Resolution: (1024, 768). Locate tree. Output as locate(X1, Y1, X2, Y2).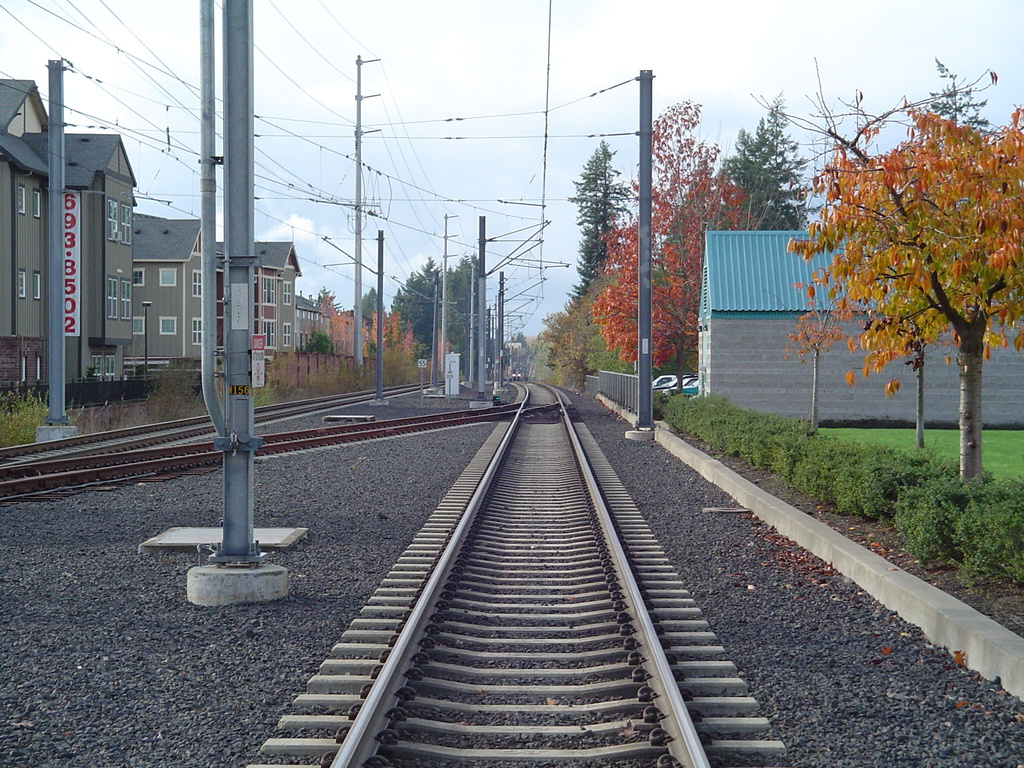
locate(342, 276, 382, 335).
